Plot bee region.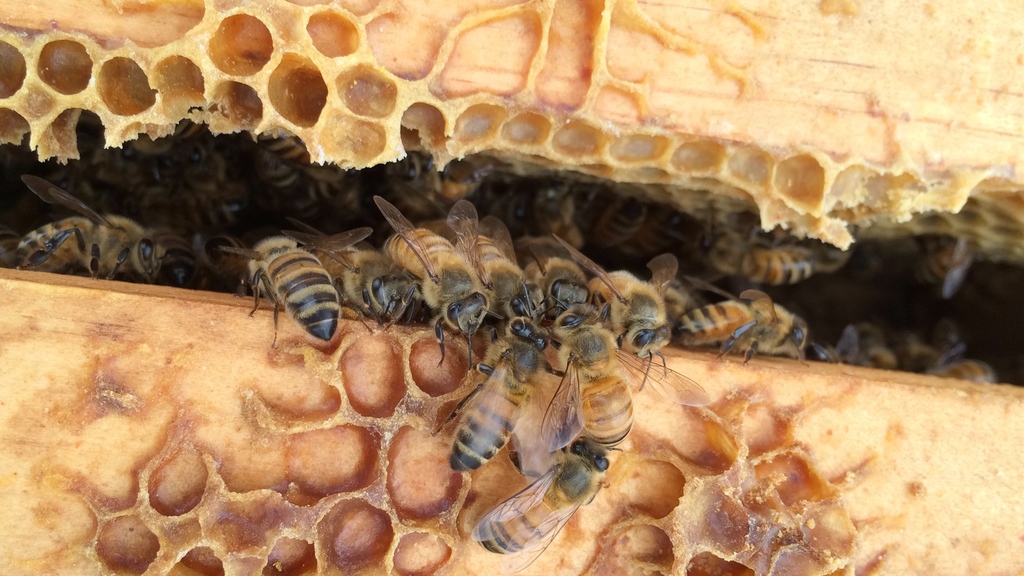
Plotted at detection(180, 125, 243, 214).
